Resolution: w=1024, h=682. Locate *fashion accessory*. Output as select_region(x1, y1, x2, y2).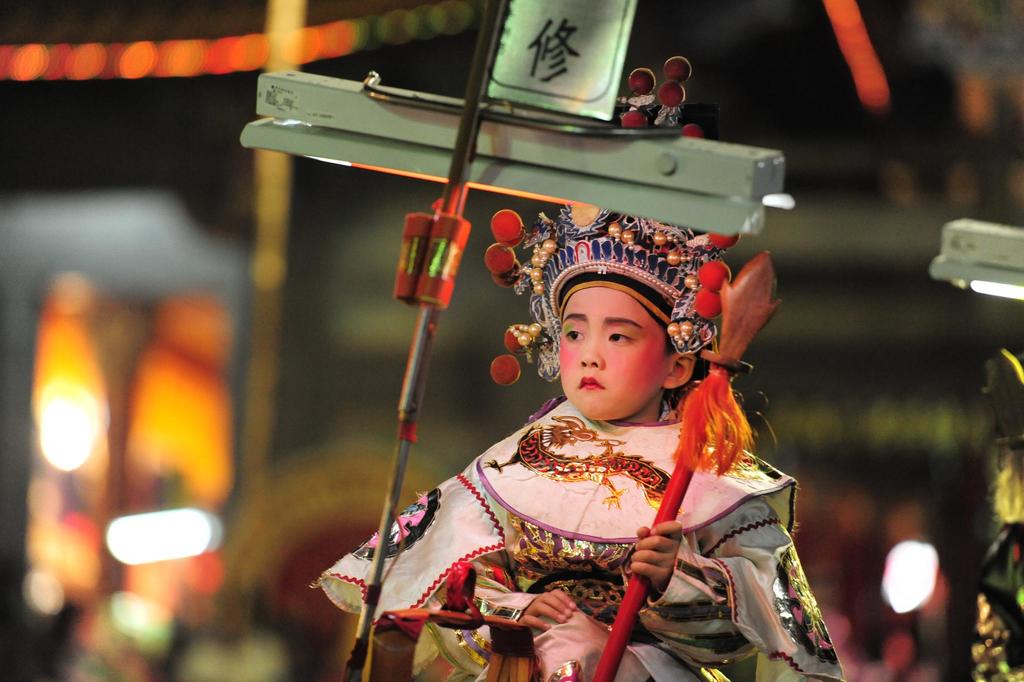
select_region(478, 56, 740, 386).
